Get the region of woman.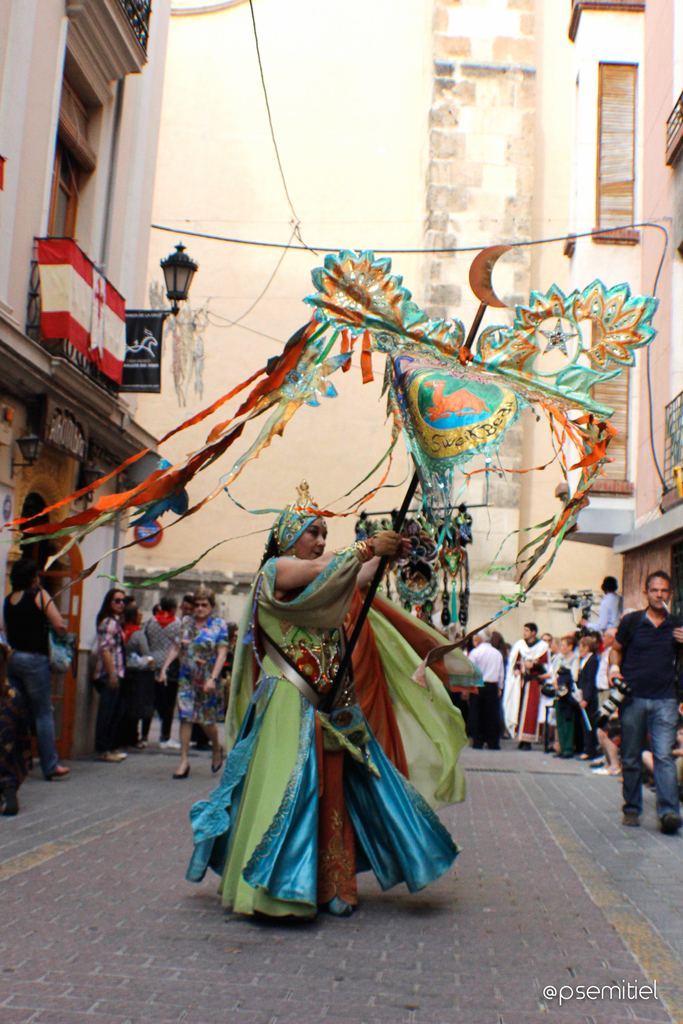
region(156, 593, 233, 778).
